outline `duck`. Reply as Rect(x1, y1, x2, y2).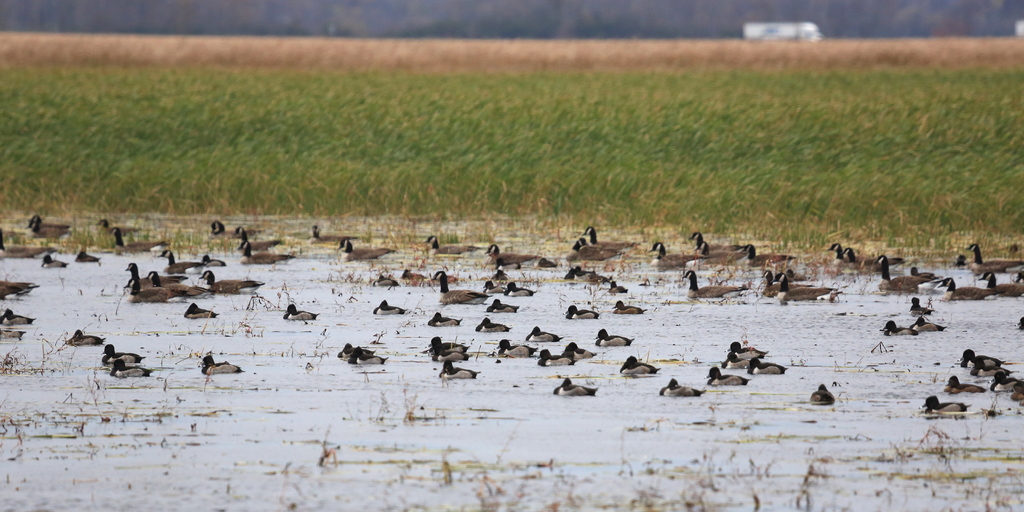
Rect(496, 341, 536, 360).
